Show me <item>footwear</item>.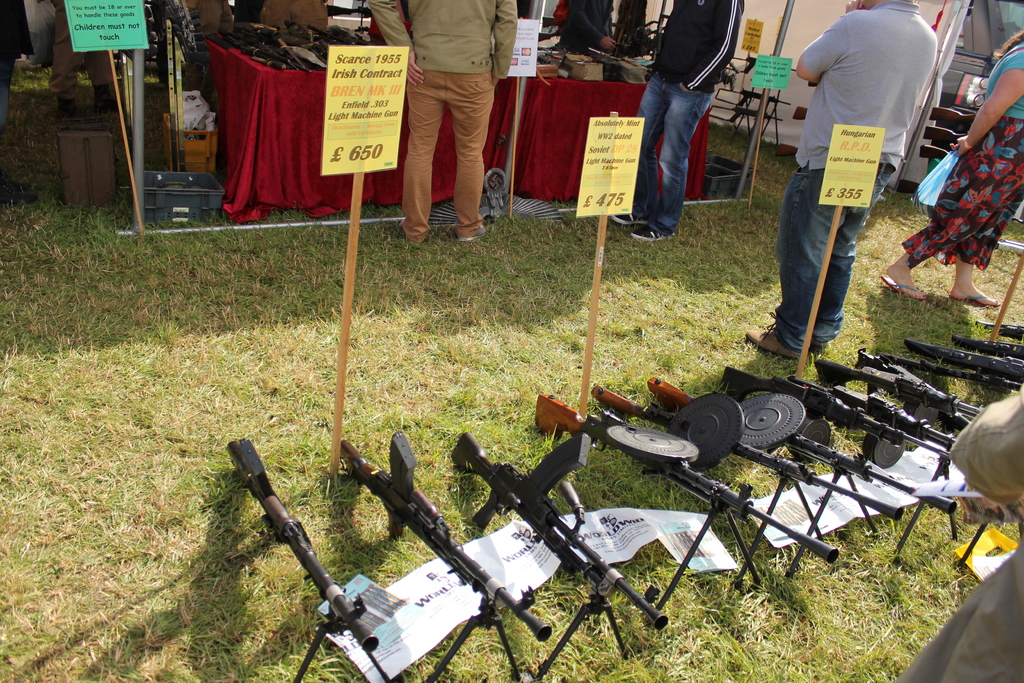
<item>footwear</item> is here: [743,315,801,363].
